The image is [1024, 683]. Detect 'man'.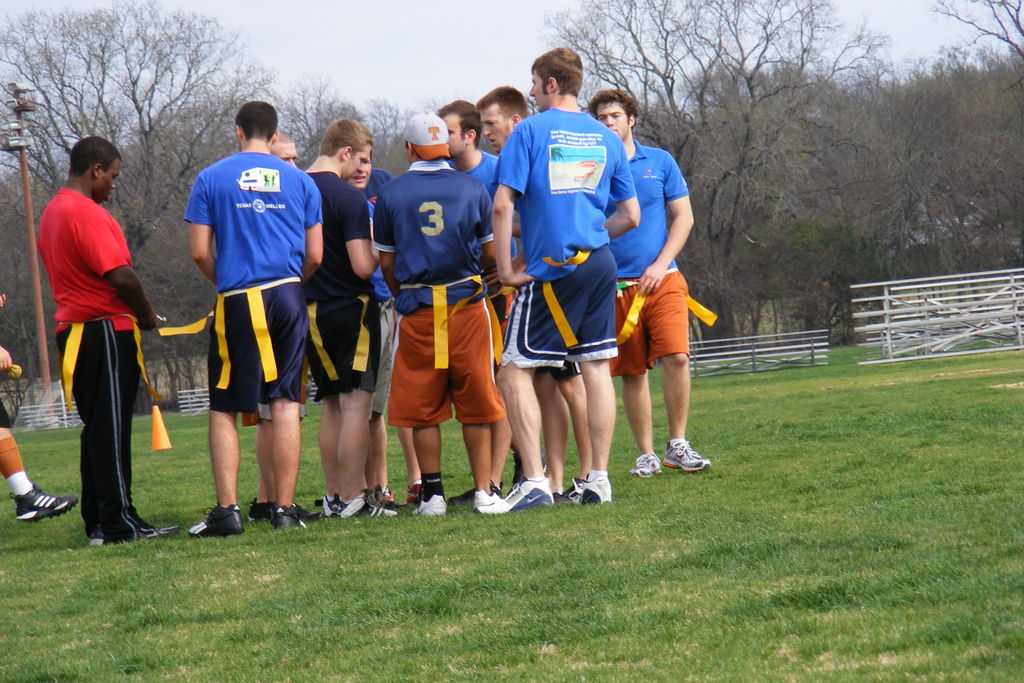
Detection: x1=590, y1=85, x2=721, y2=475.
